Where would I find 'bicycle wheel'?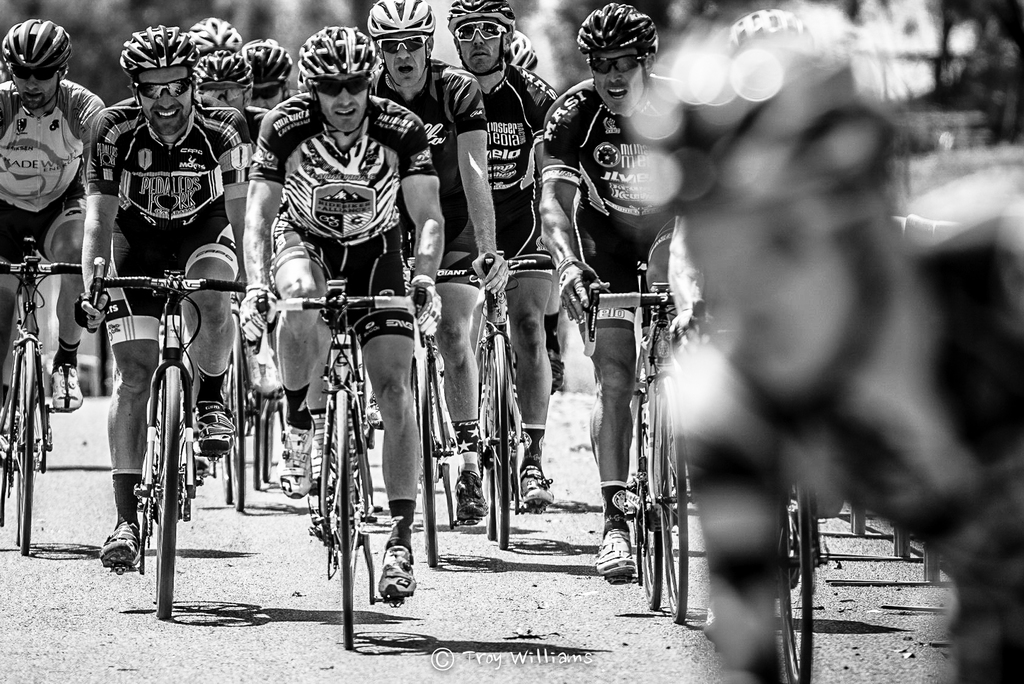
At 249/393/265/489.
